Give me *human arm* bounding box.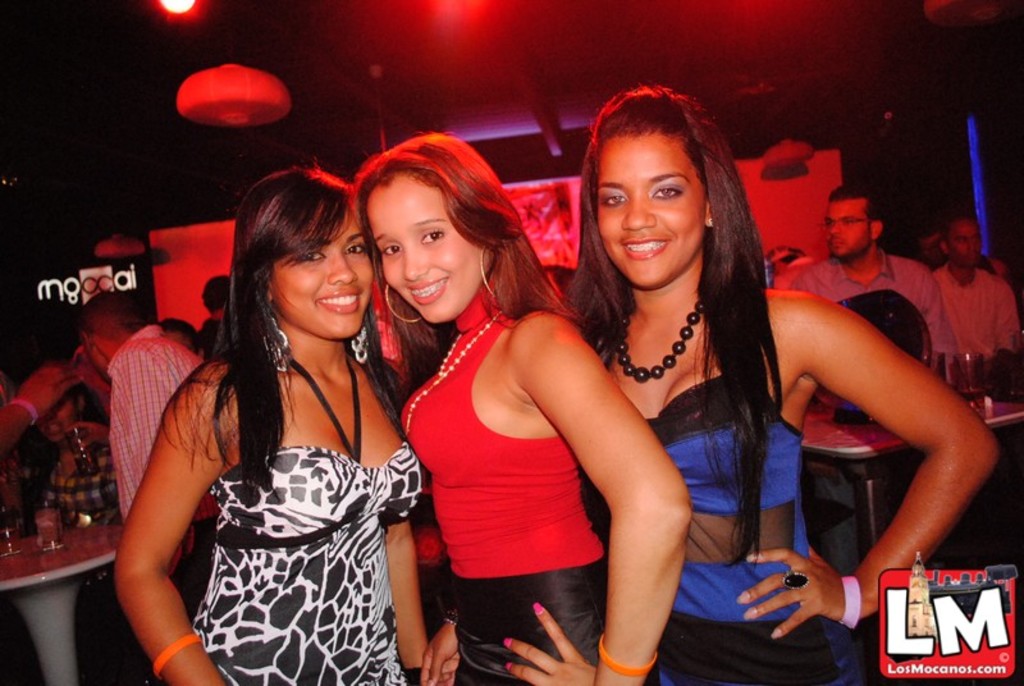
box=[916, 270, 959, 355].
